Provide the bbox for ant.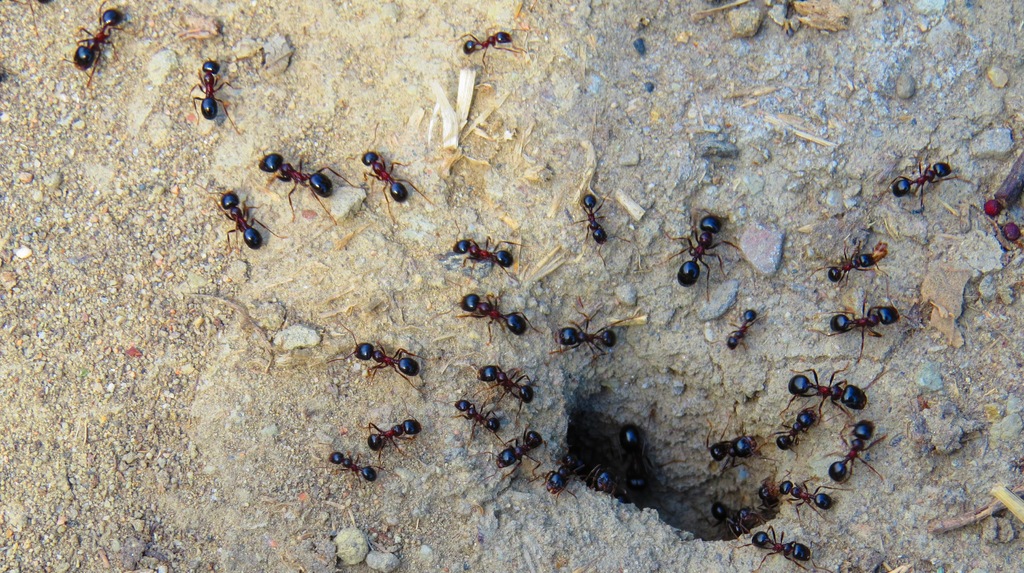
<box>614,431,657,487</box>.
